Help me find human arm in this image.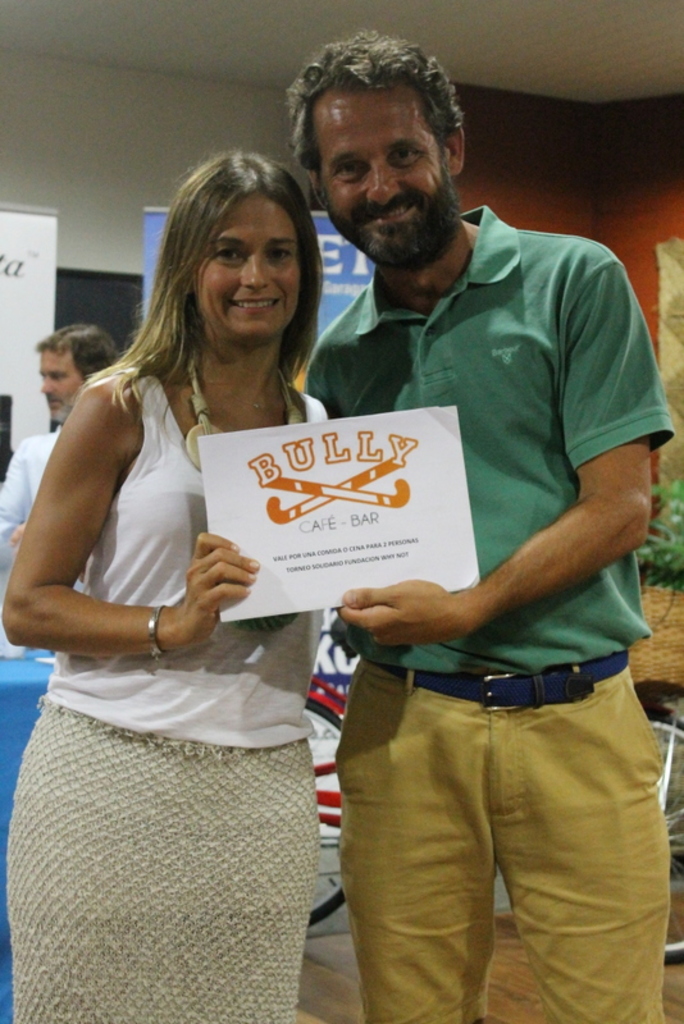
Found it: select_region(0, 366, 261, 660).
